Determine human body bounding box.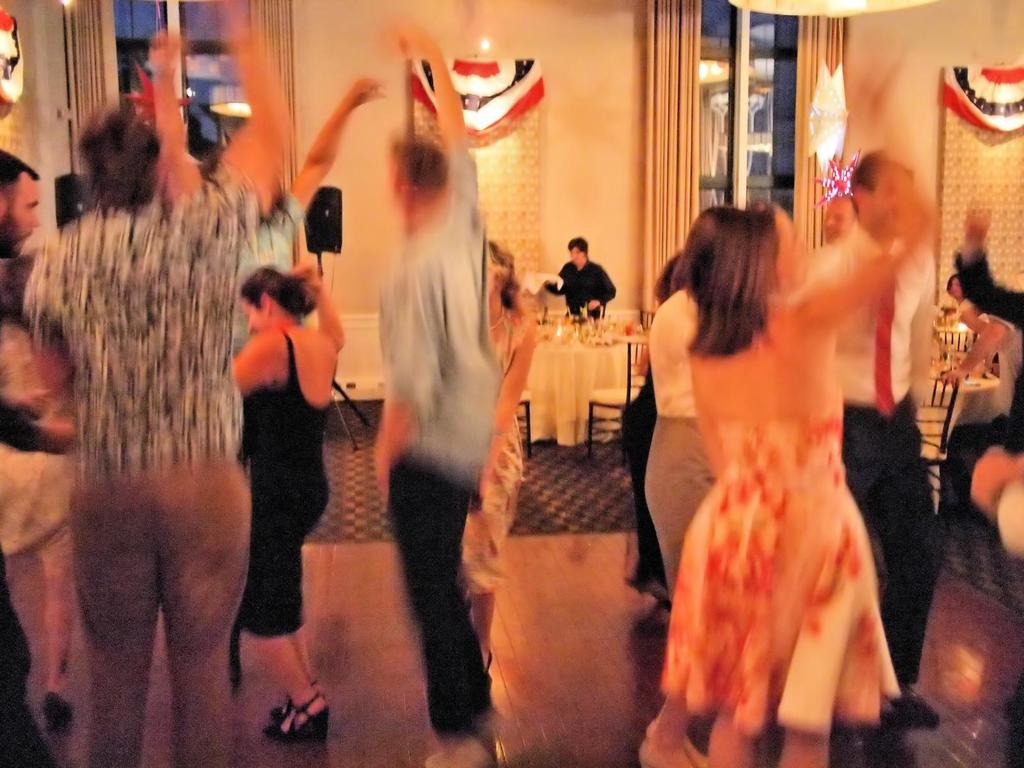
Determined: box=[797, 141, 941, 724].
